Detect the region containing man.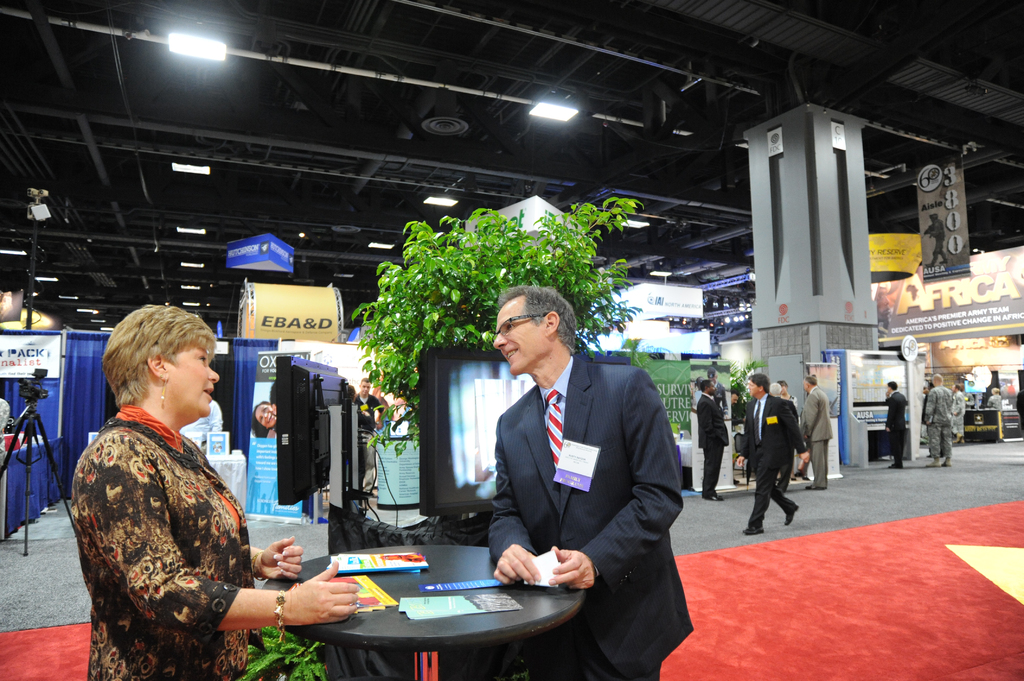
{"left": 884, "top": 382, "right": 909, "bottom": 470}.
